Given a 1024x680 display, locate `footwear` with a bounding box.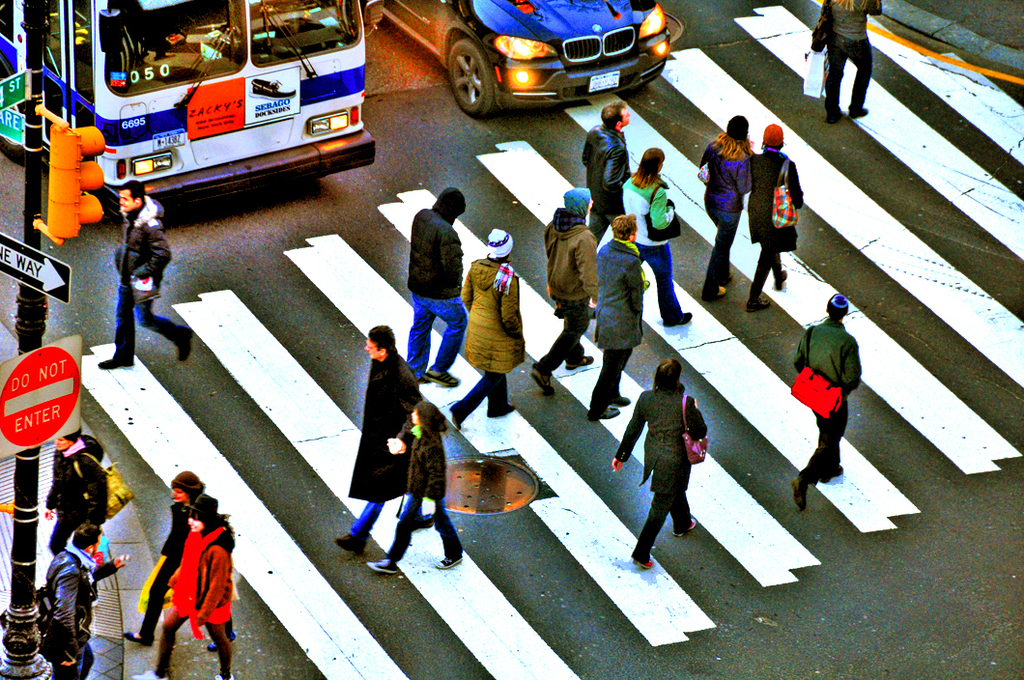
Located: Rect(127, 668, 166, 679).
